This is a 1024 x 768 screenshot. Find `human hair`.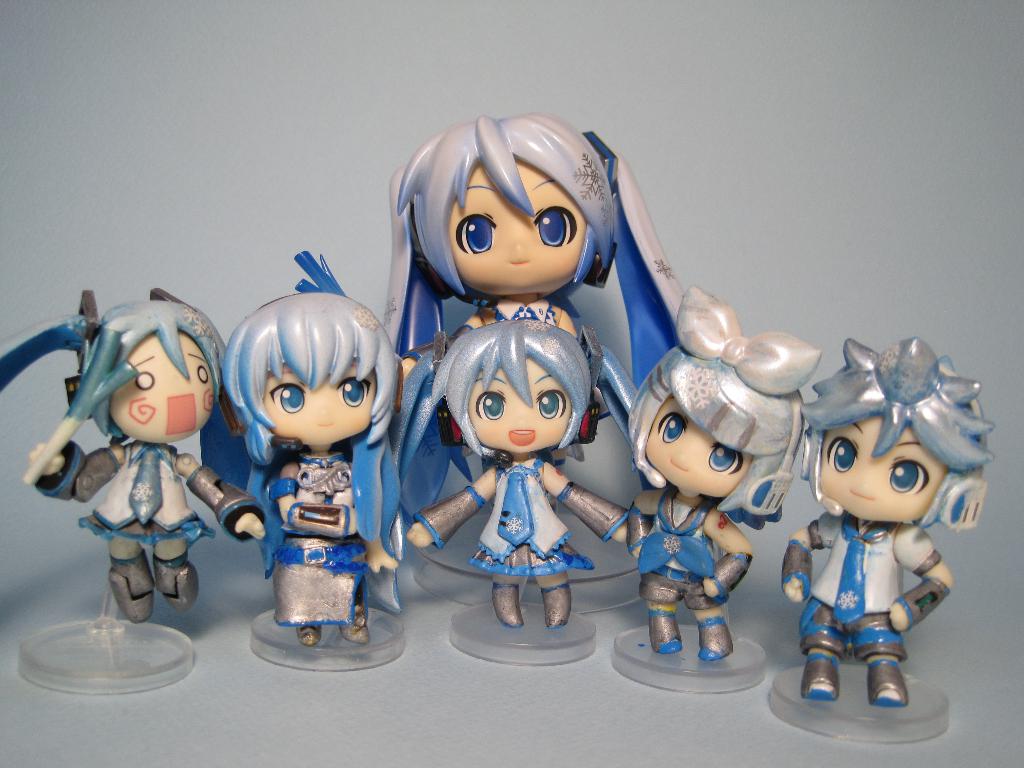
Bounding box: bbox=[211, 292, 394, 458].
